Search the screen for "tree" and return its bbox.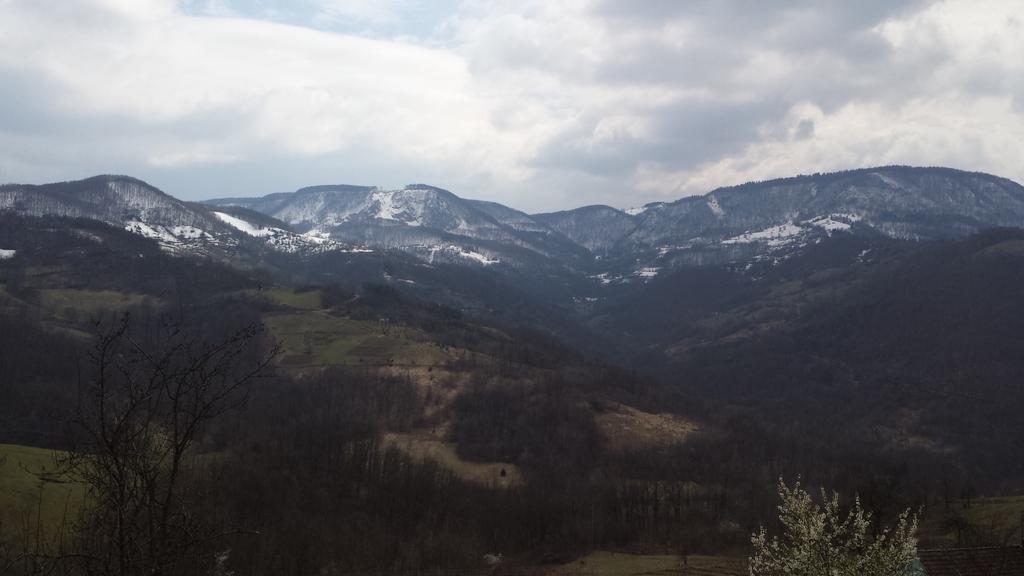
Found: left=10, top=314, right=294, bottom=575.
